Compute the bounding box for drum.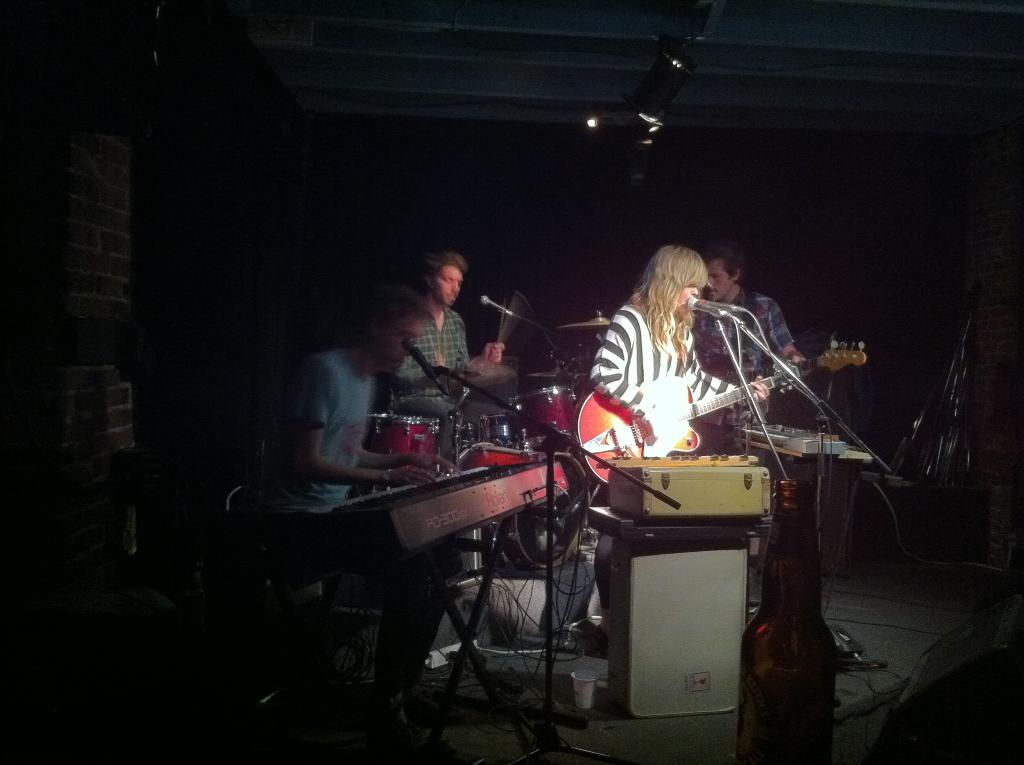
<bbox>367, 414, 444, 477</bbox>.
